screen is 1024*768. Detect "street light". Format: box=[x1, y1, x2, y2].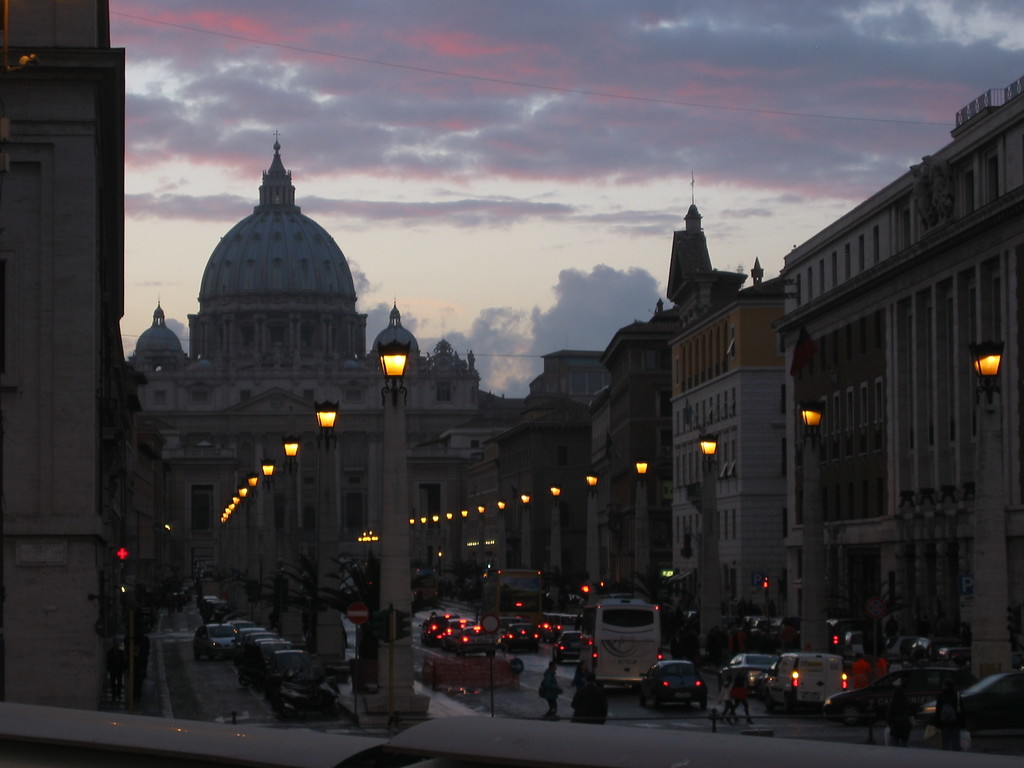
box=[580, 470, 603, 588].
